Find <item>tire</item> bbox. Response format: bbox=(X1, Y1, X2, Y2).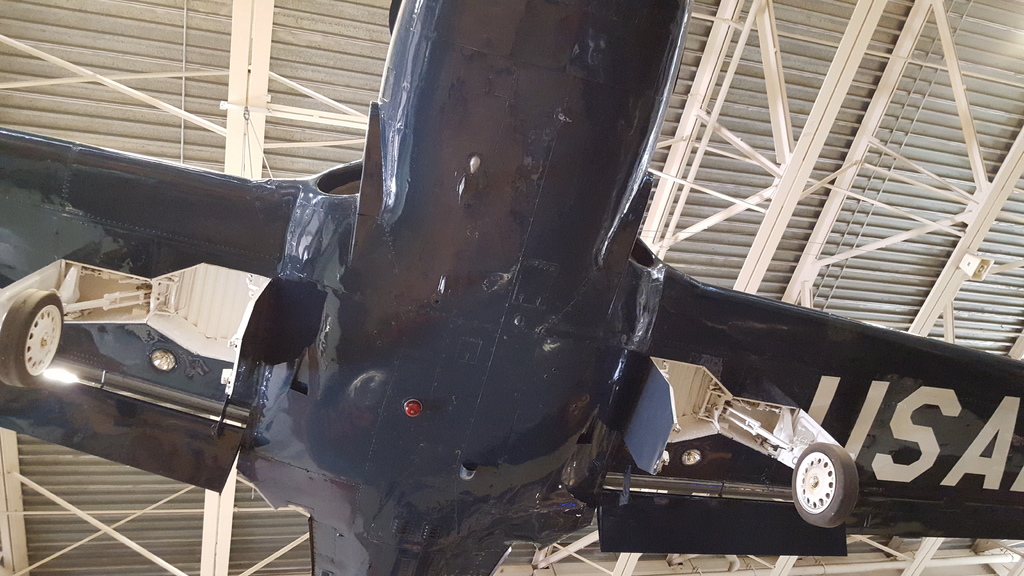
bbox=(0, 291, 63, 392).
